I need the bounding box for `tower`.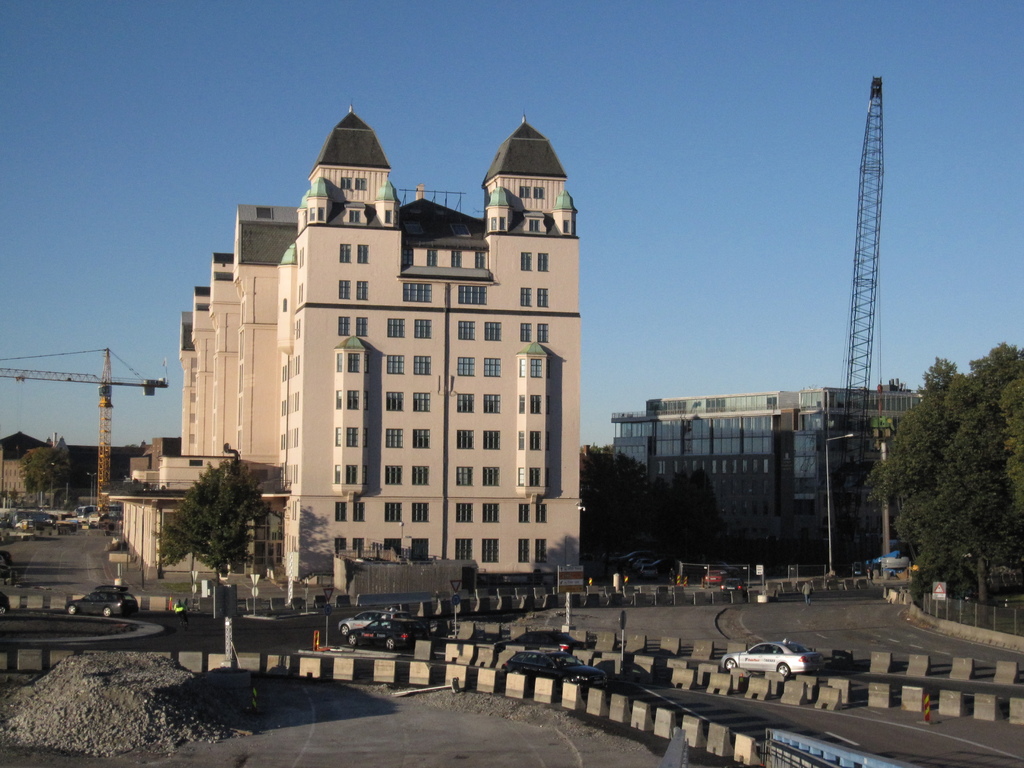
Here it is: bbox=[5, 429, 59, 515].
